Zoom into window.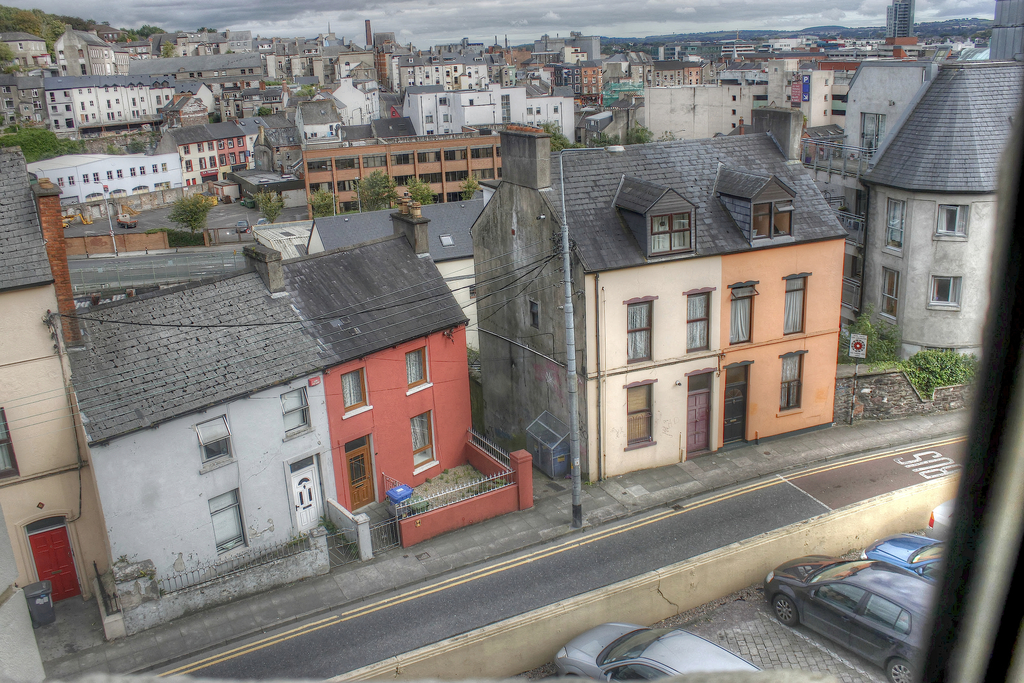
Zoom target: 776 350 807 417.
